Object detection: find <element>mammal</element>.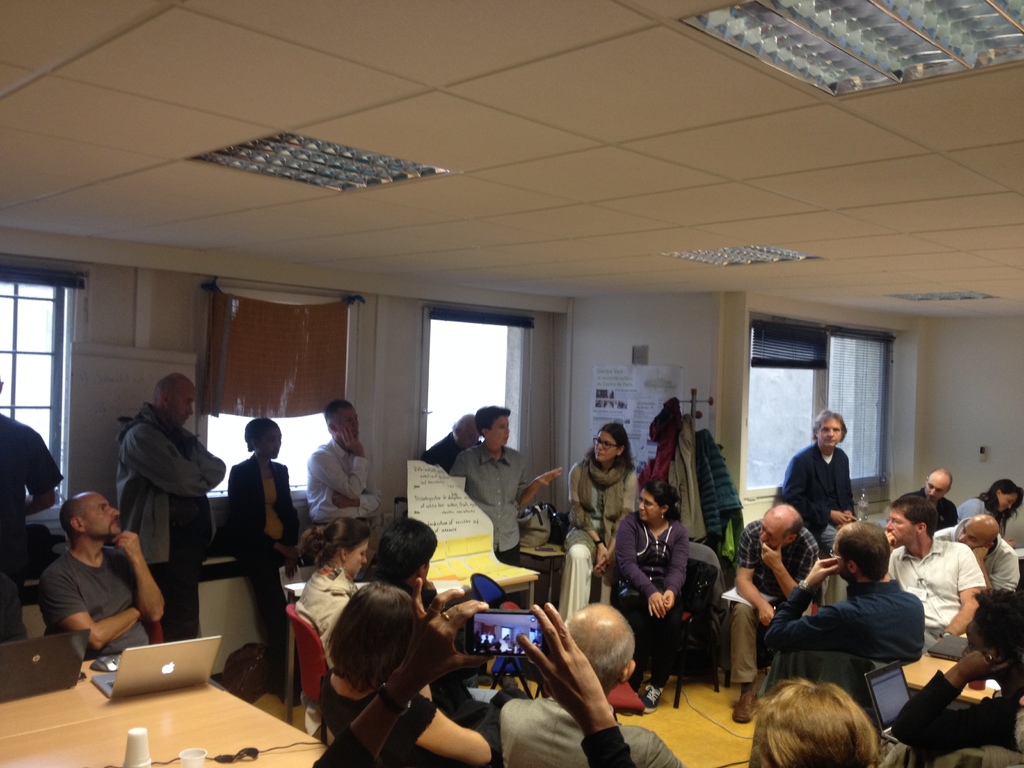
box(295, 515, 371, 667).
